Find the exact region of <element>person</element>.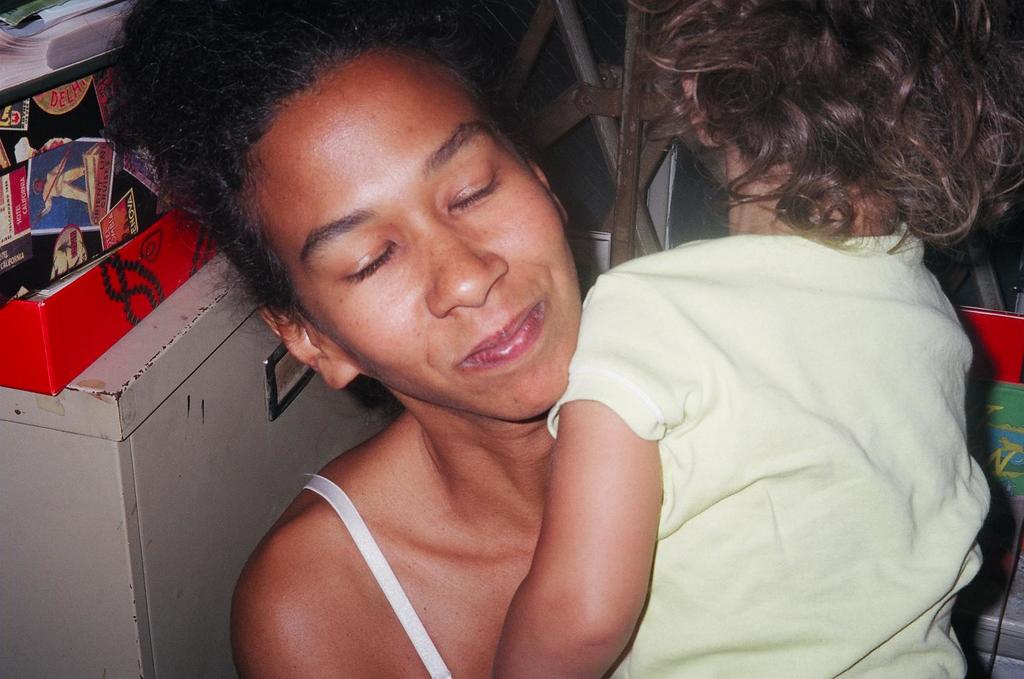
Exact region: box=[116, 25, 732, 678].
